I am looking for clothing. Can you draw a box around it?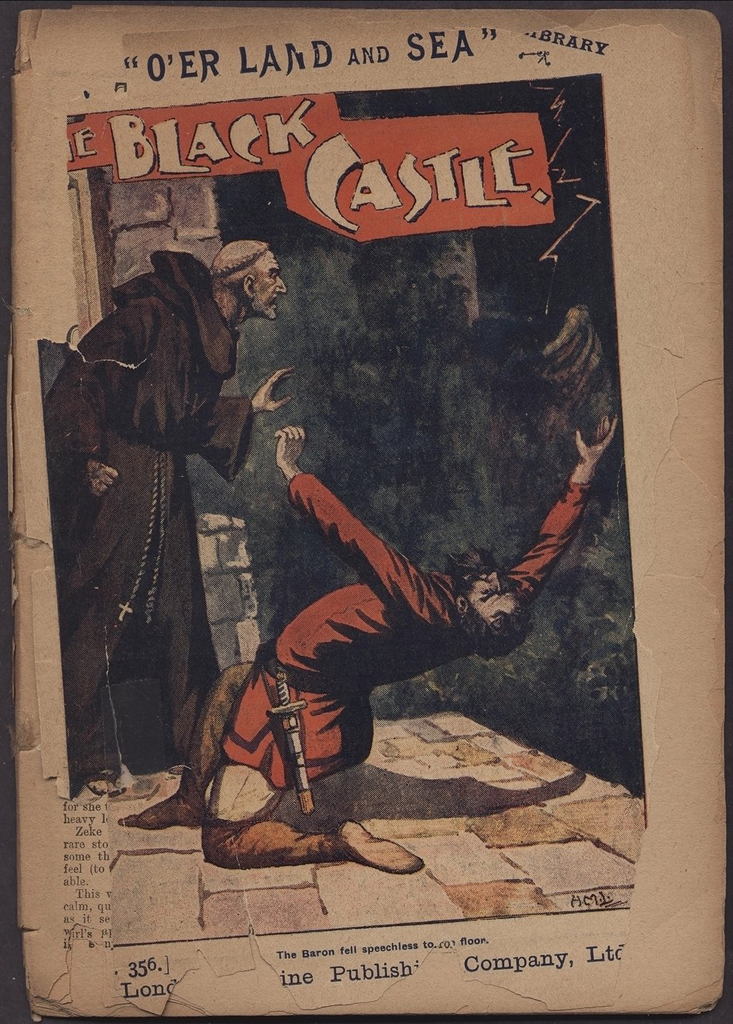
Sure, the bounding box is region(225, 471, 593, 790).
